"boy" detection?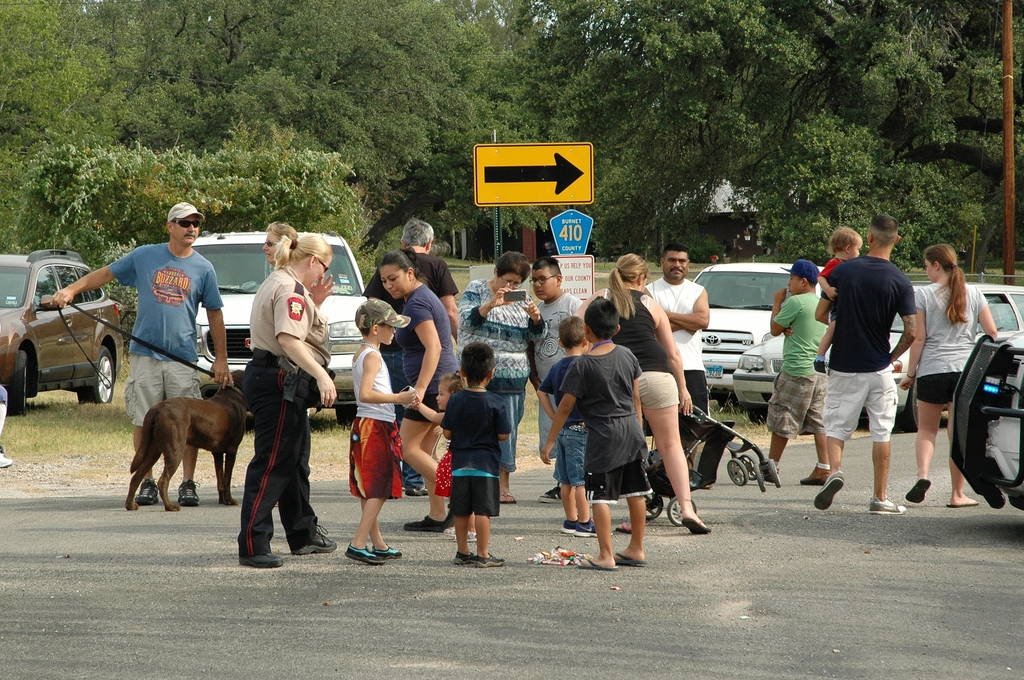
<bbox>540, 299, 651, 569</bbox>
